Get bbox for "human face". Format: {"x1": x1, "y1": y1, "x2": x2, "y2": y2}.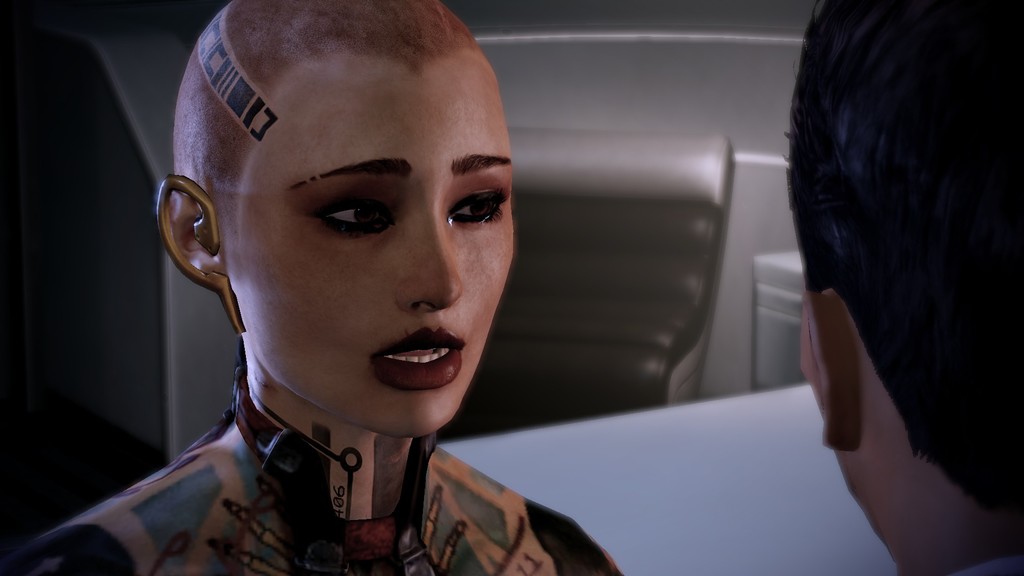
{"x1": 218, "y1": 46, "x2": 513, "y2": 438}.
